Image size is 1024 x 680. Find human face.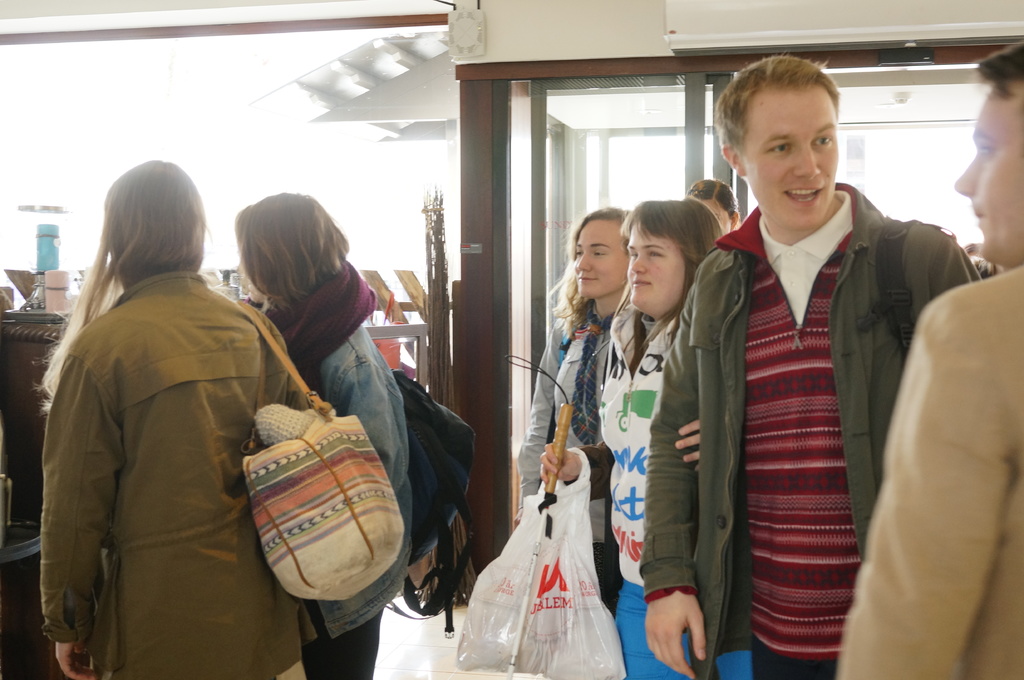
623, 221, 691, 319.
